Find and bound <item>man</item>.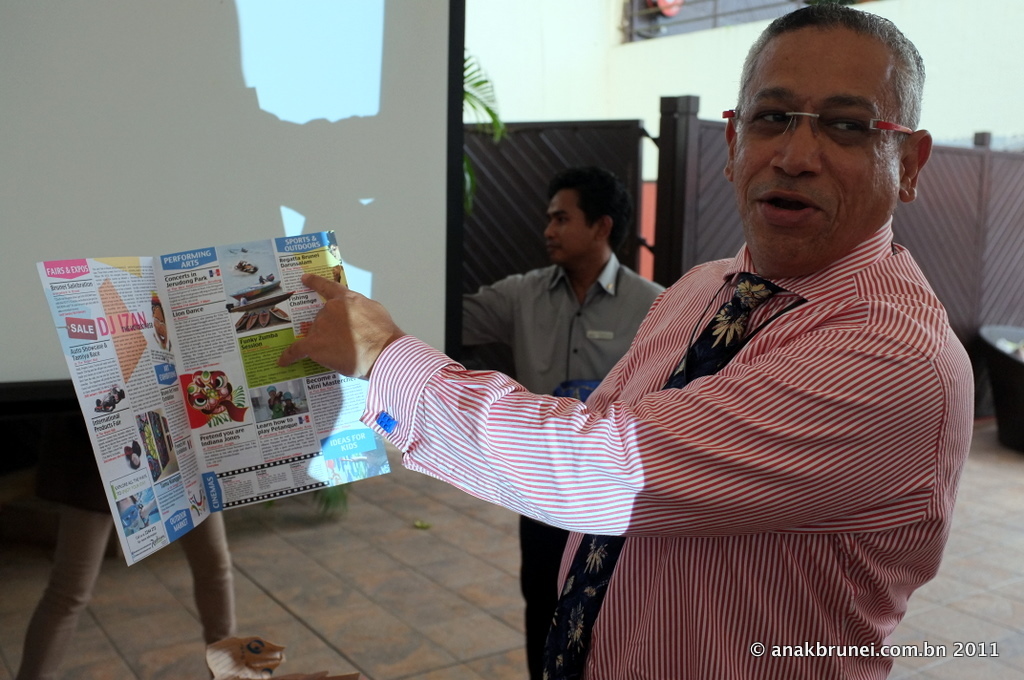
Bound: <bbox>279, 0, 978, 679</bbox>.
